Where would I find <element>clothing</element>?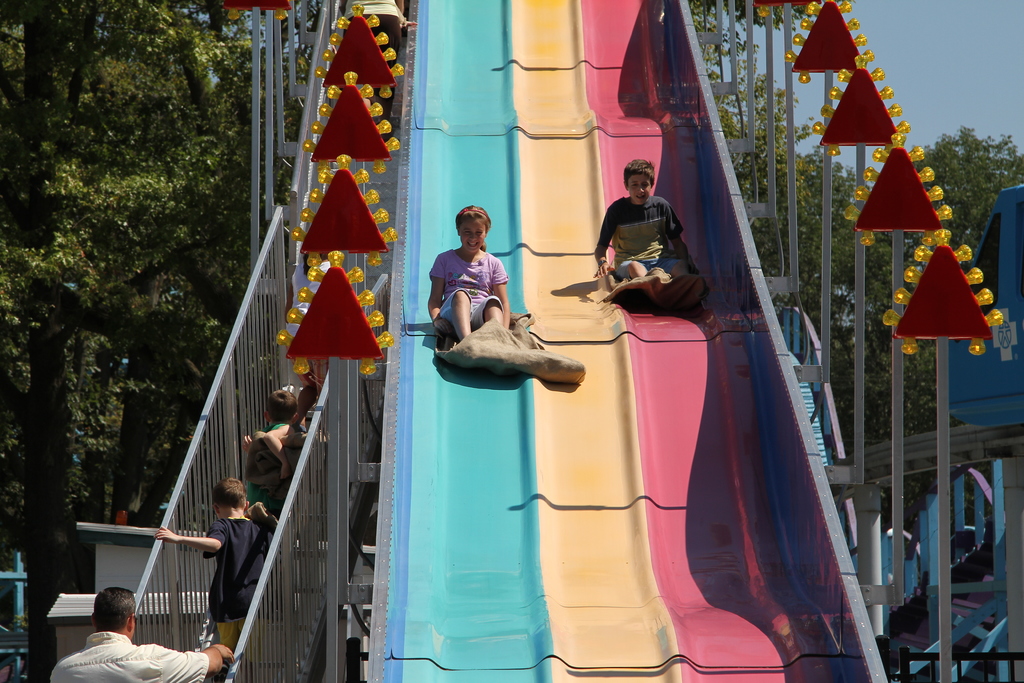
At rect(207, 511, 283, 654).
